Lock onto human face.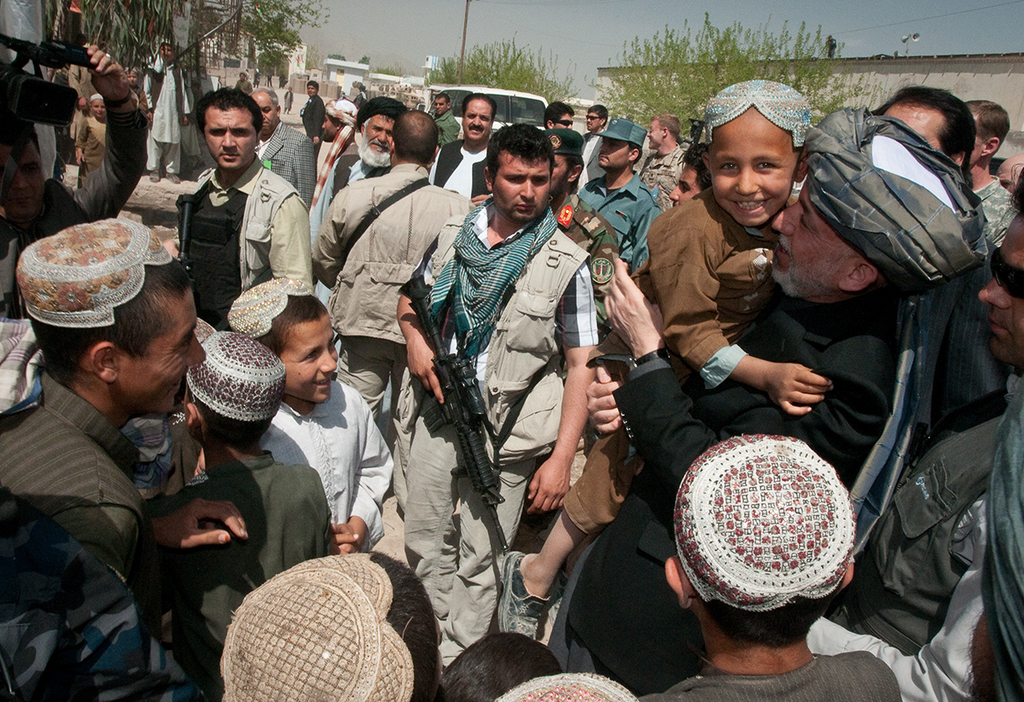
Locked: <bbox>90, 100, 104, 118</bbox>.
